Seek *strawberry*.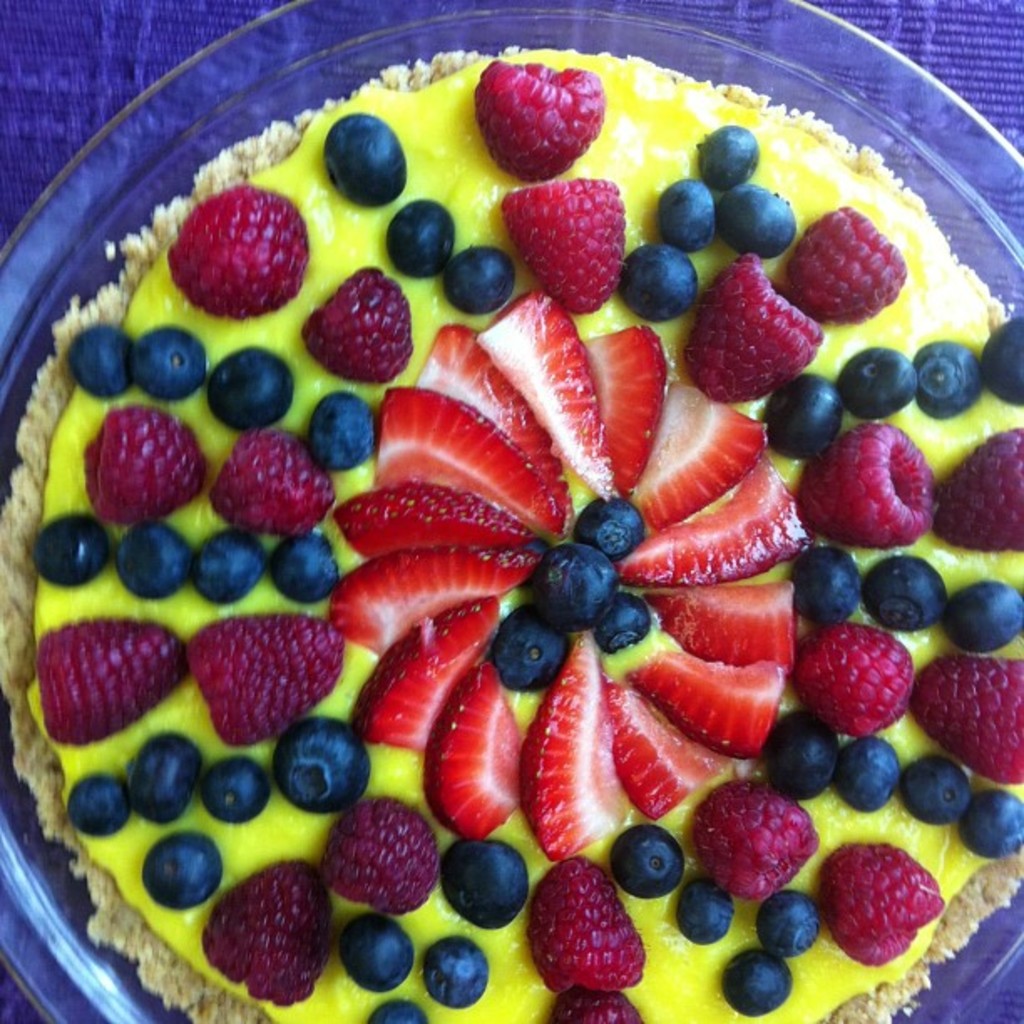
box=[407, 648, 517, 858].
